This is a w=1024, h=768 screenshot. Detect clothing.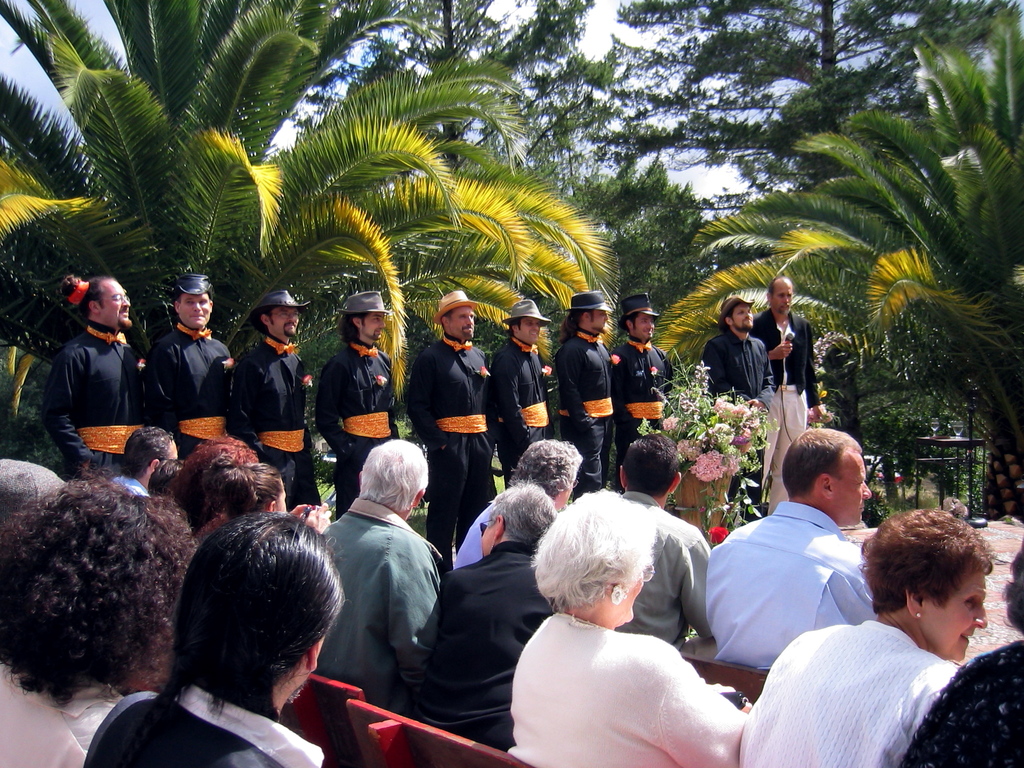
bbox=[556, 332, 614, 497].
